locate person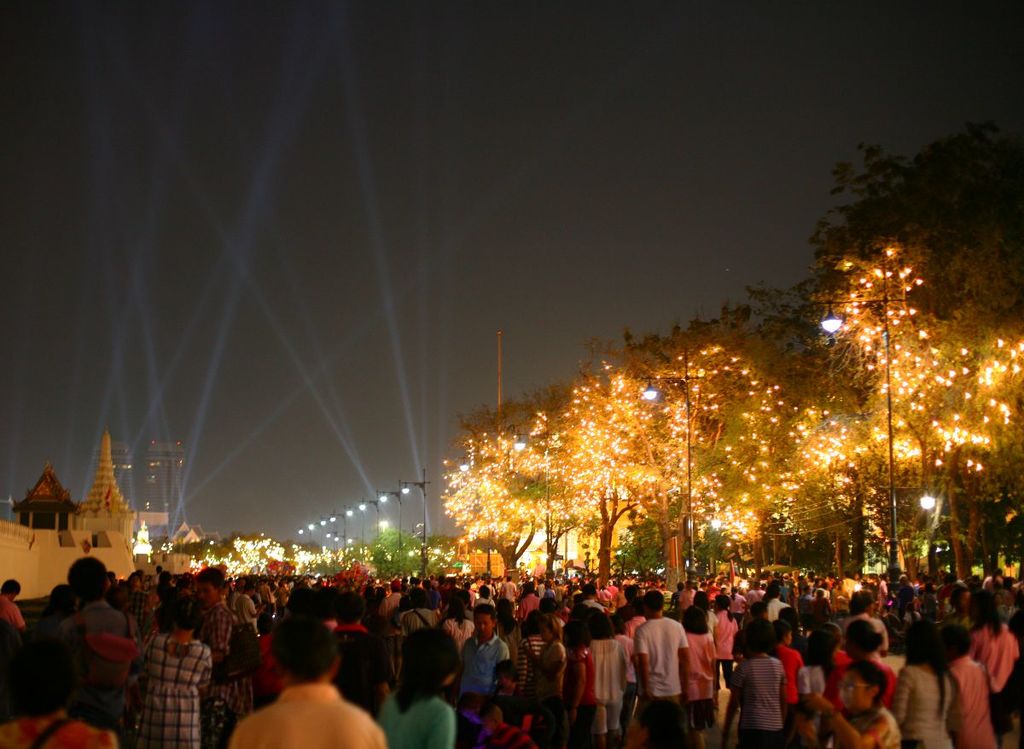
x1=457, y1=601, x2=509, y2=702
